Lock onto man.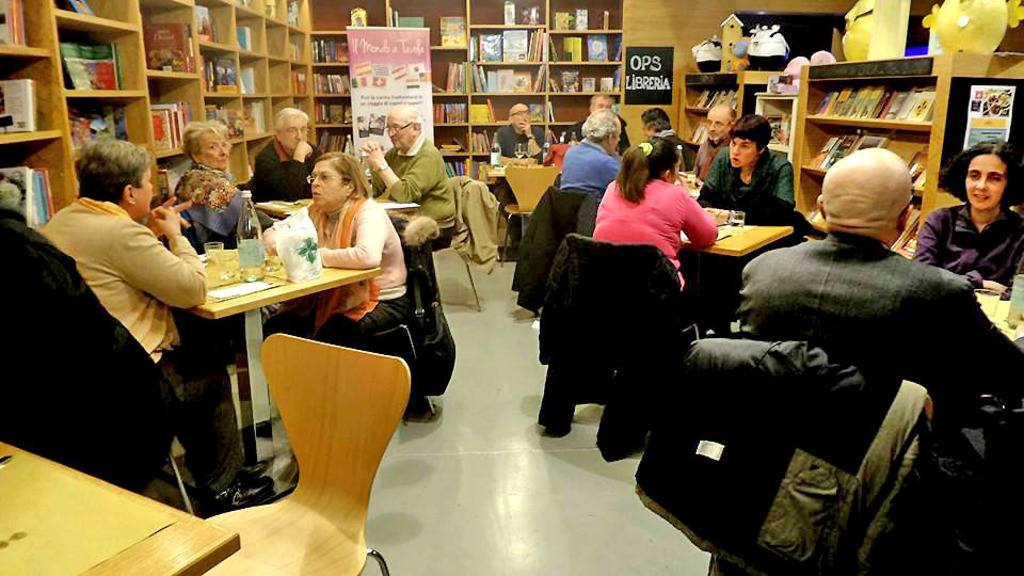
Locked: <region>51, 139, 233, 438</region>.
